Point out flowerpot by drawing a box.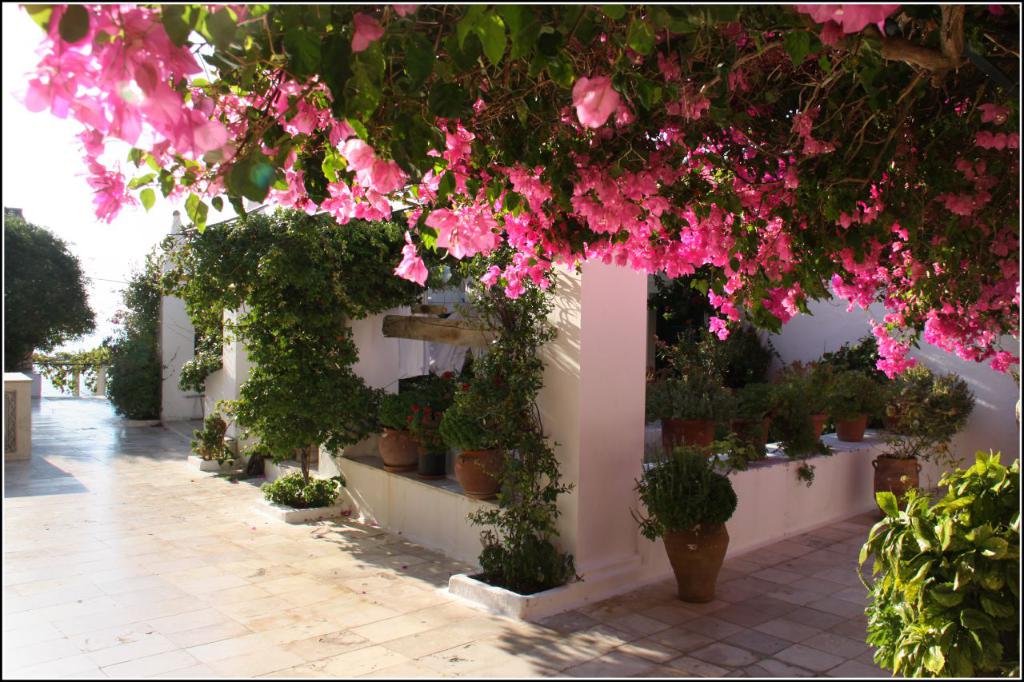
[725, 417, 772, 461].
